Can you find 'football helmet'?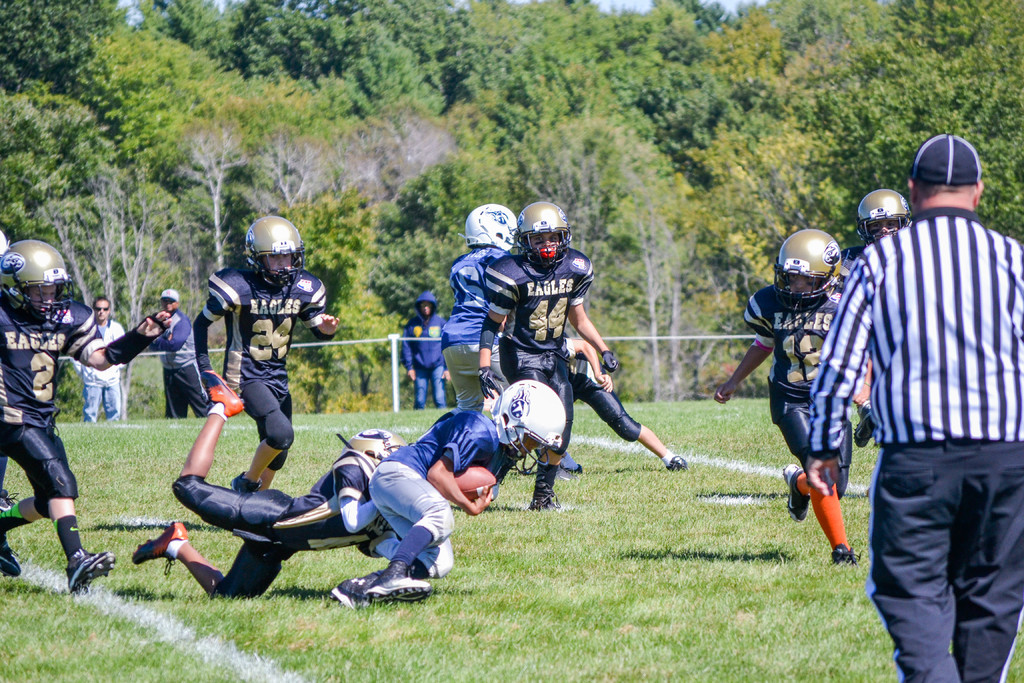
Yes, bounding box: pyautogui.locateOnScreen(488, 375, 564, 460).
